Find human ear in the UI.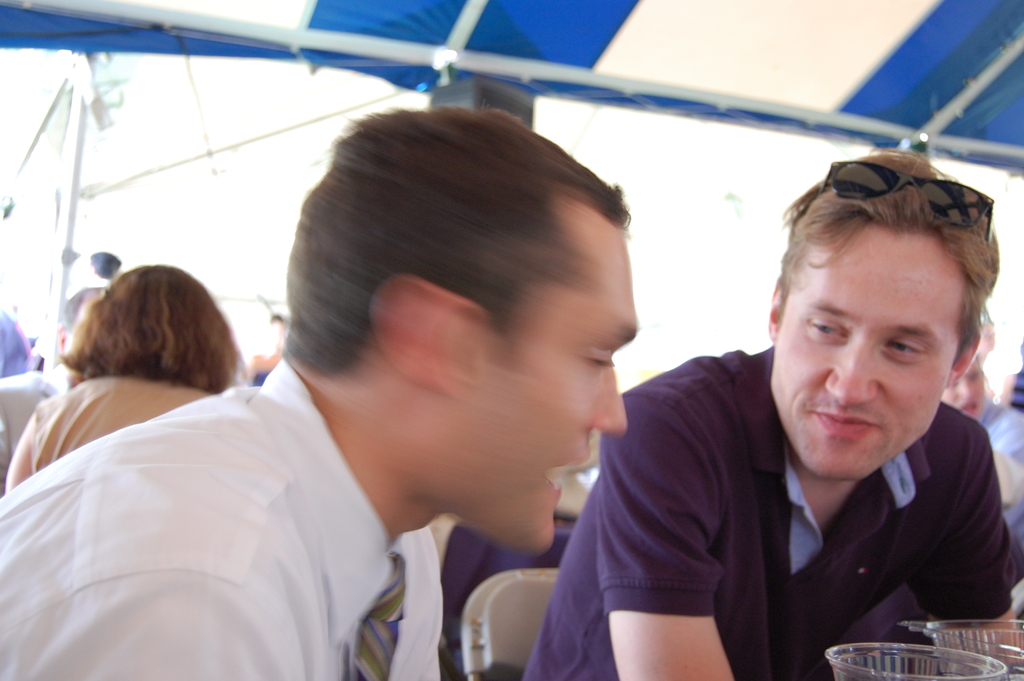
UI element at locate(945, 333, 977, 391).
